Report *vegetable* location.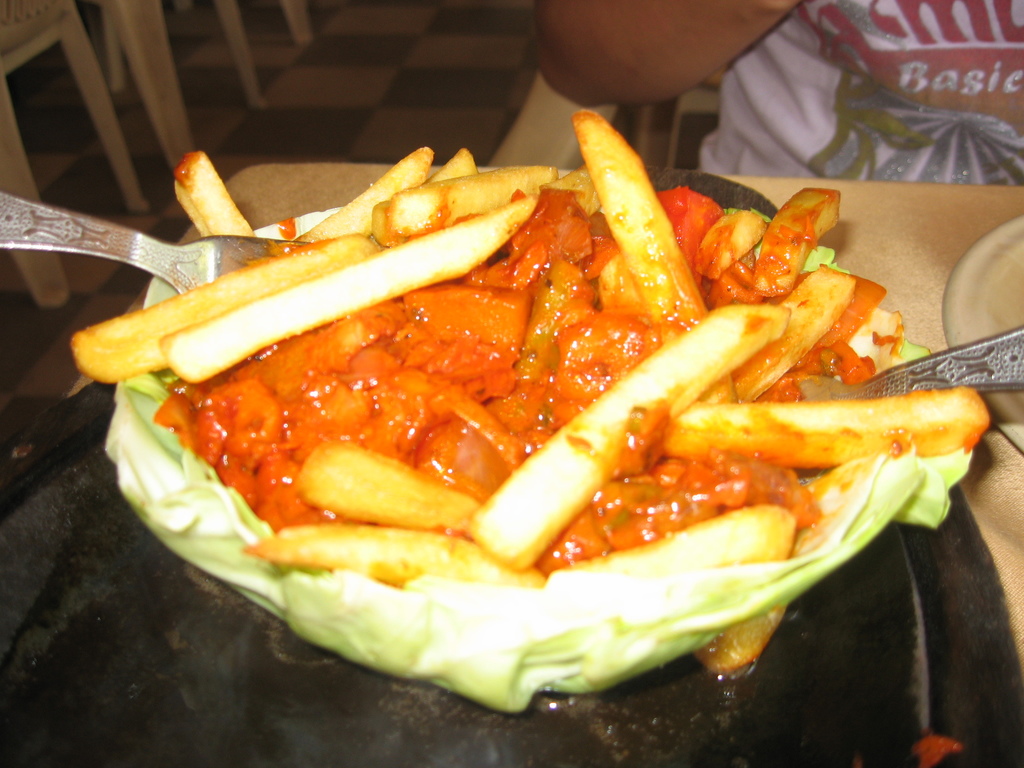
Report: x1=169 y1=148 x2=260 y2=240.
